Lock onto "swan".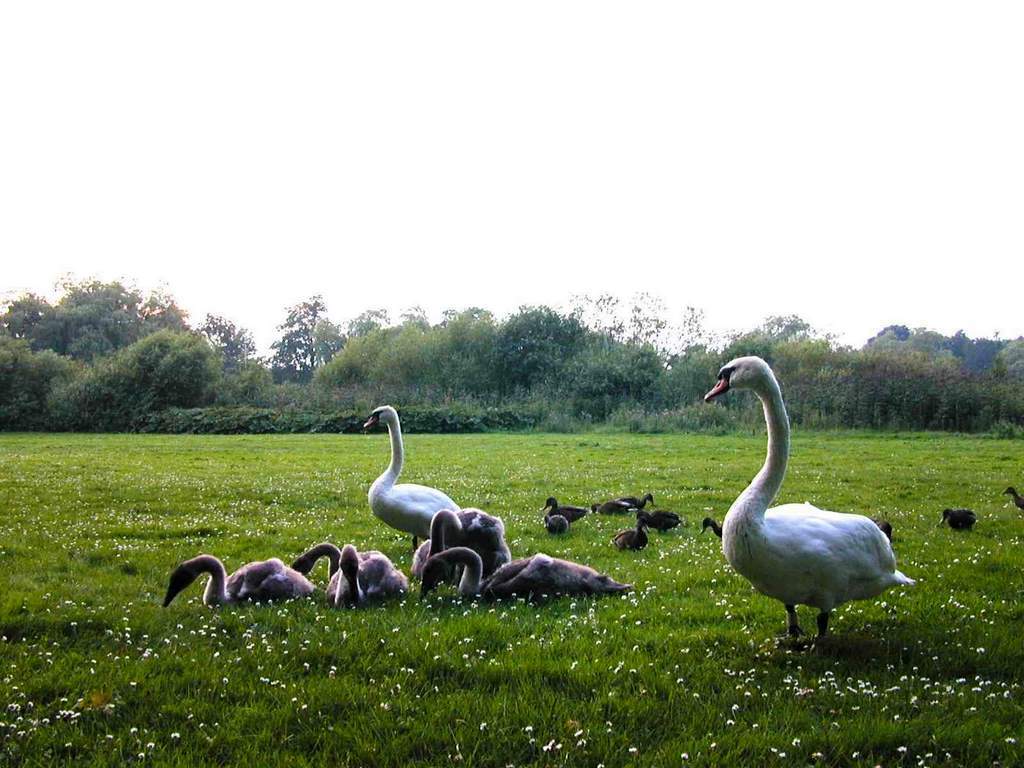
Locked: rect(637, 505, 679, 532).
